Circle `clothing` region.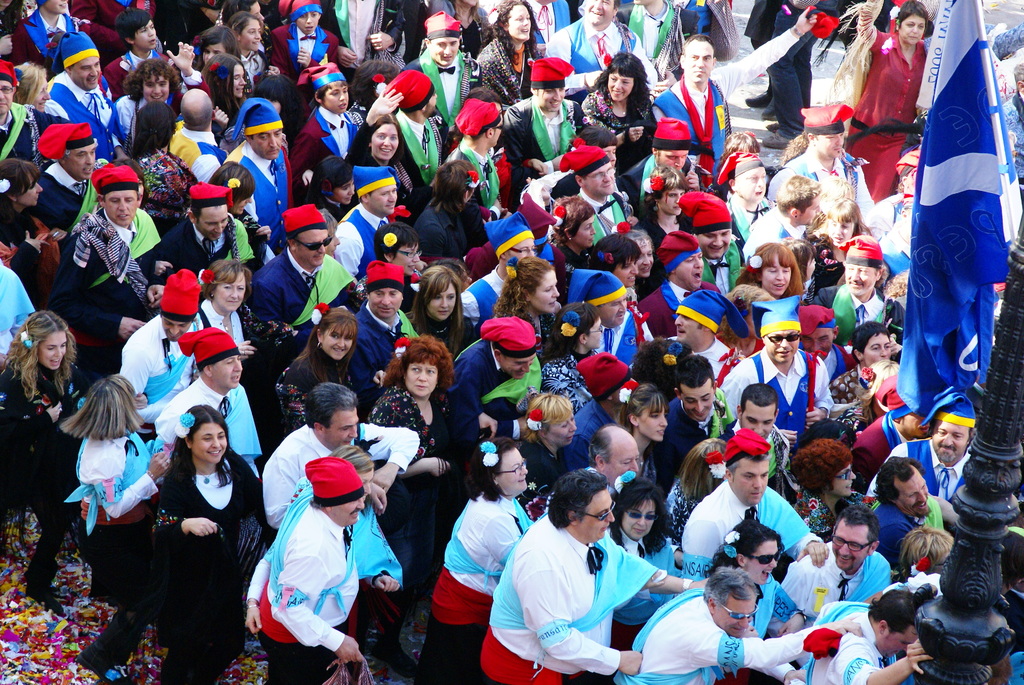
Region: BBox(459, 335, 539, 439).
